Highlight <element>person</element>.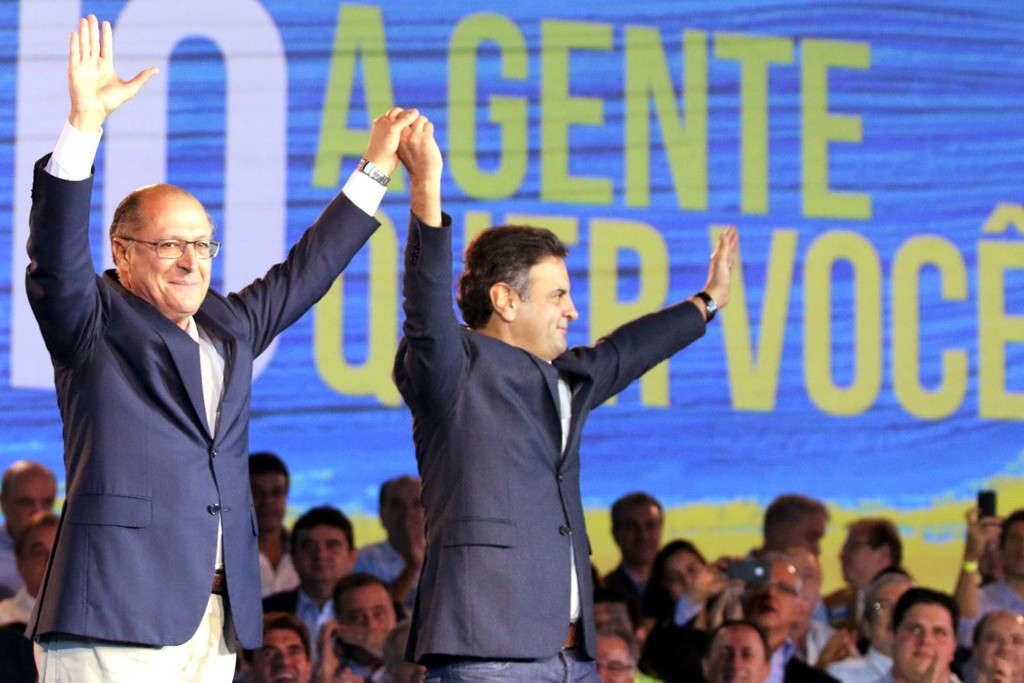
Highlighted region: BBox(397, 212, 730, 675).
